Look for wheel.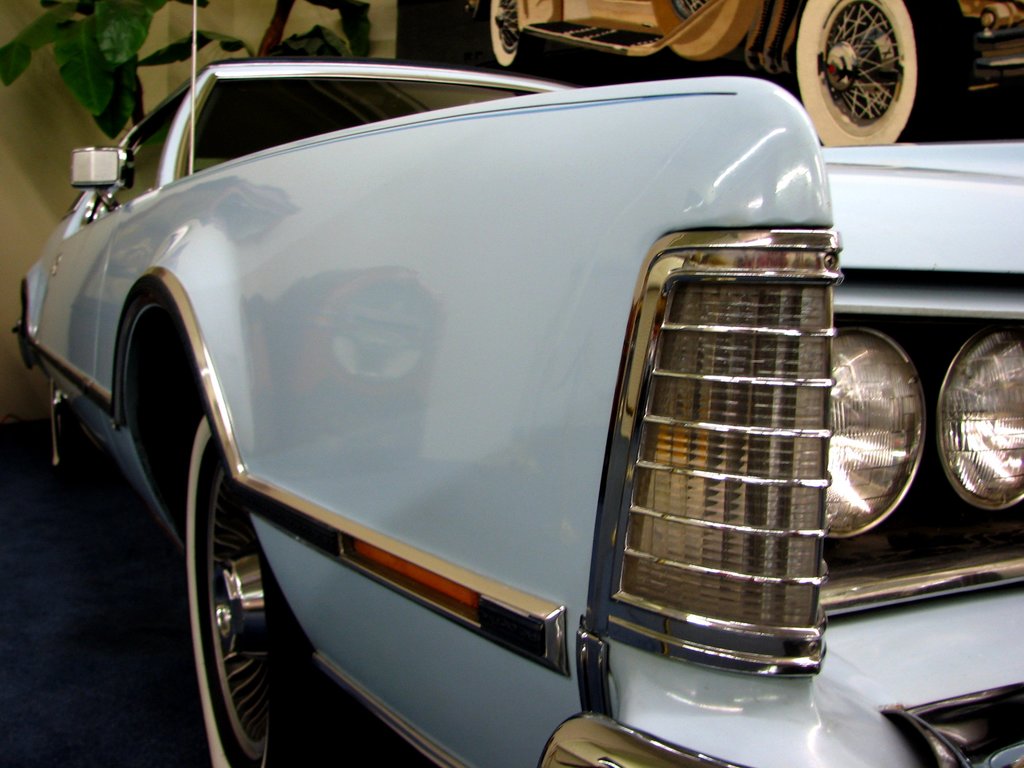
Found: <bbox>794, 0, 948, 144</bbox>.
